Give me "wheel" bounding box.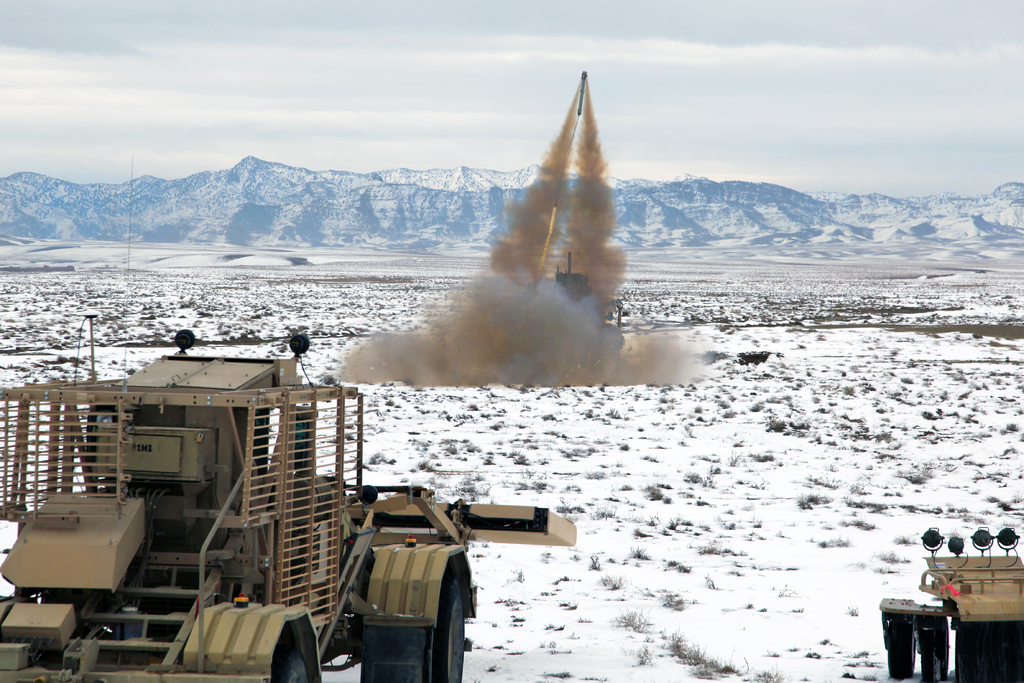
(x1=950, y1=616, x2=1023, y2=682).
